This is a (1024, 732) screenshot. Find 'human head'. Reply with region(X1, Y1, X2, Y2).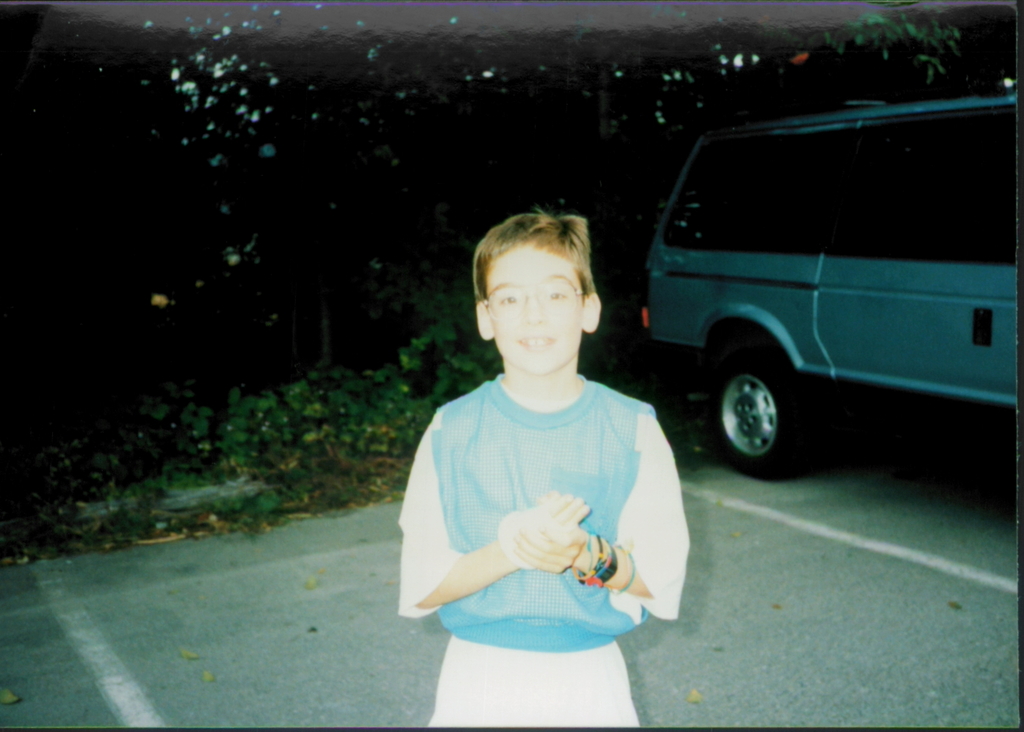
region(474, 208, 616, 391).
